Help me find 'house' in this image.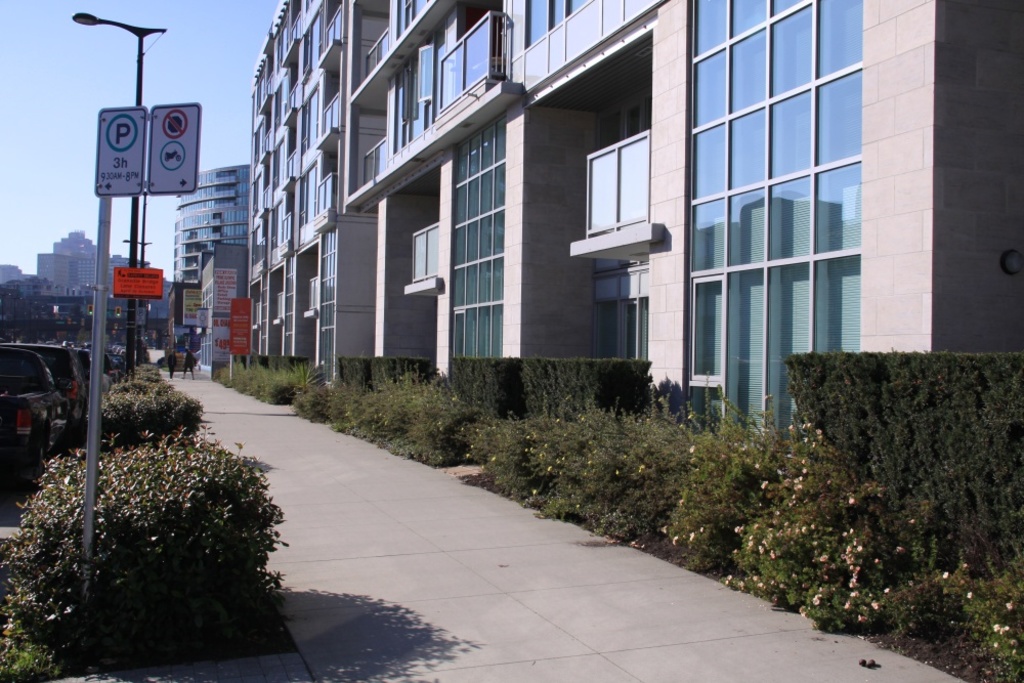
Found it: select_region(171, 167, 251, 280).
